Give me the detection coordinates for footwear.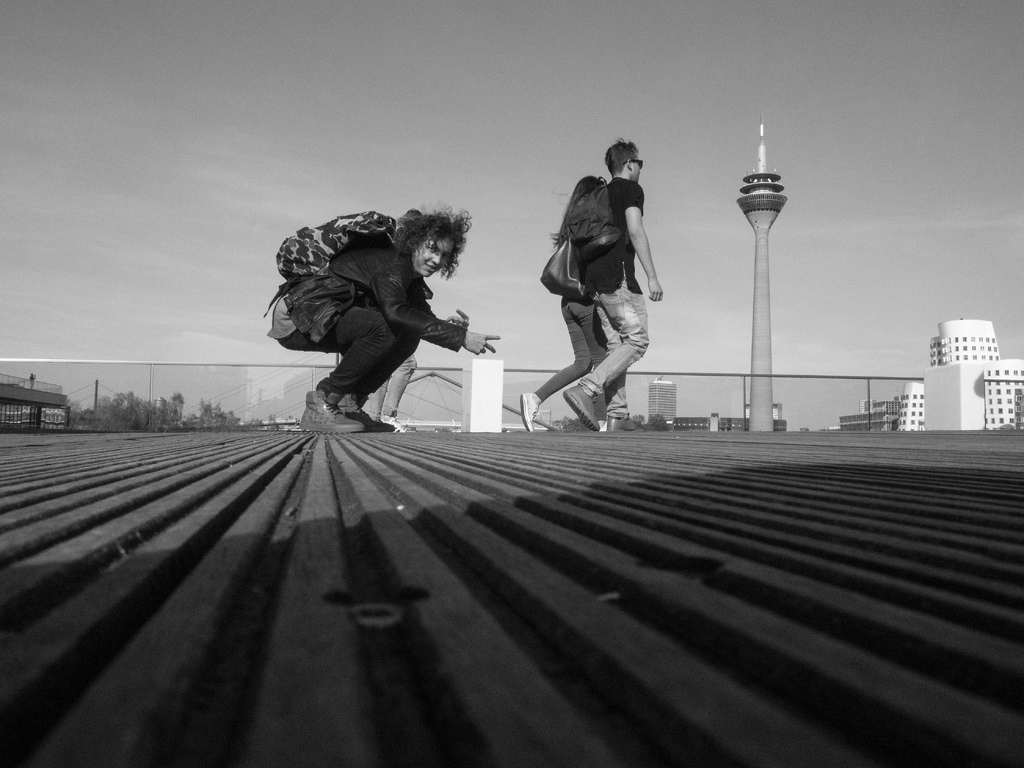
rect(340, 395, 396, 427).
